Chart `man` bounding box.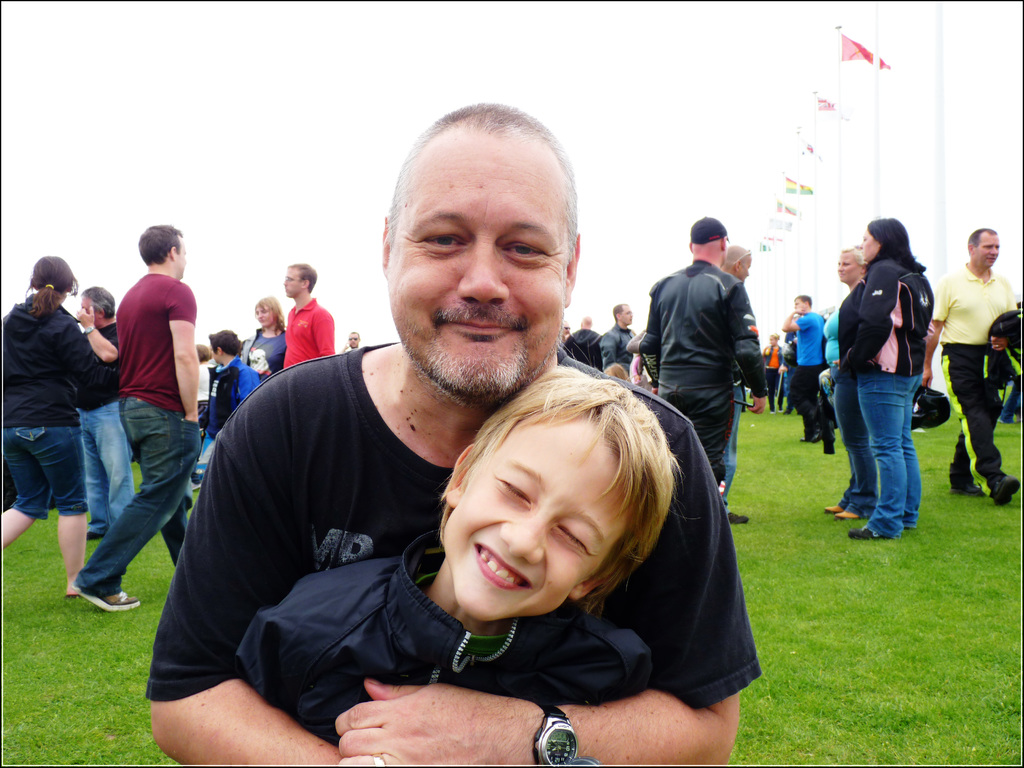
Charted: (614, 204, 775, 516).
